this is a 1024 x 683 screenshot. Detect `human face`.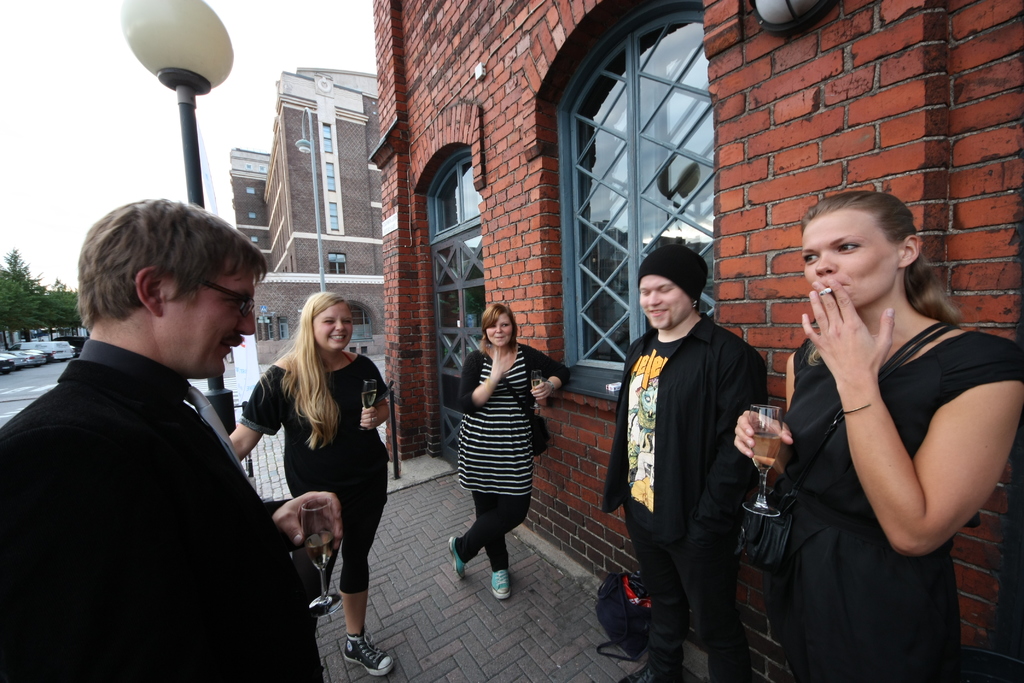
bbox(320, 309, 354, 353).
